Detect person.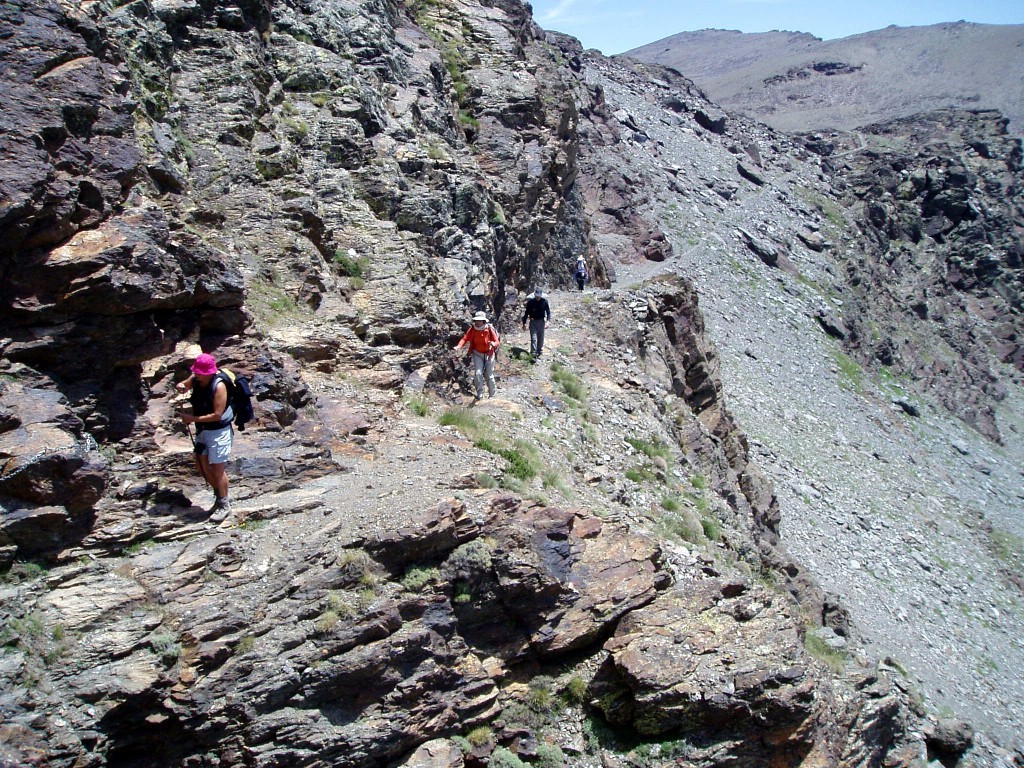
Detected at rect(452, 311, 499, 400).
